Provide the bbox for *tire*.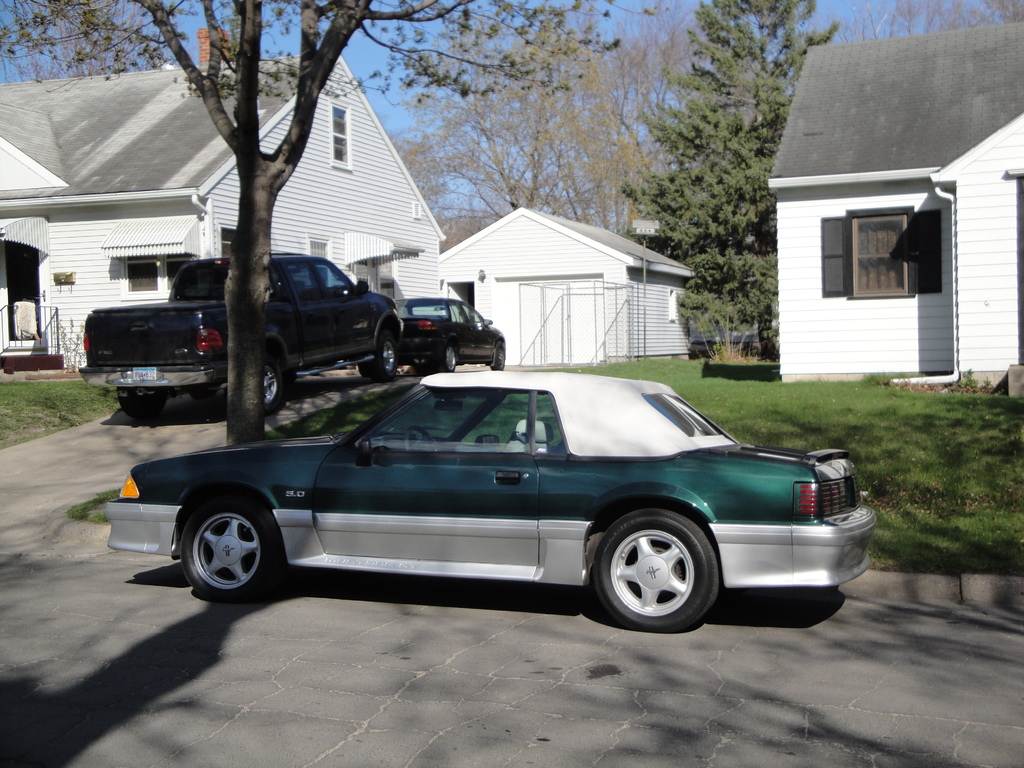
260, 347, 288, 421.
